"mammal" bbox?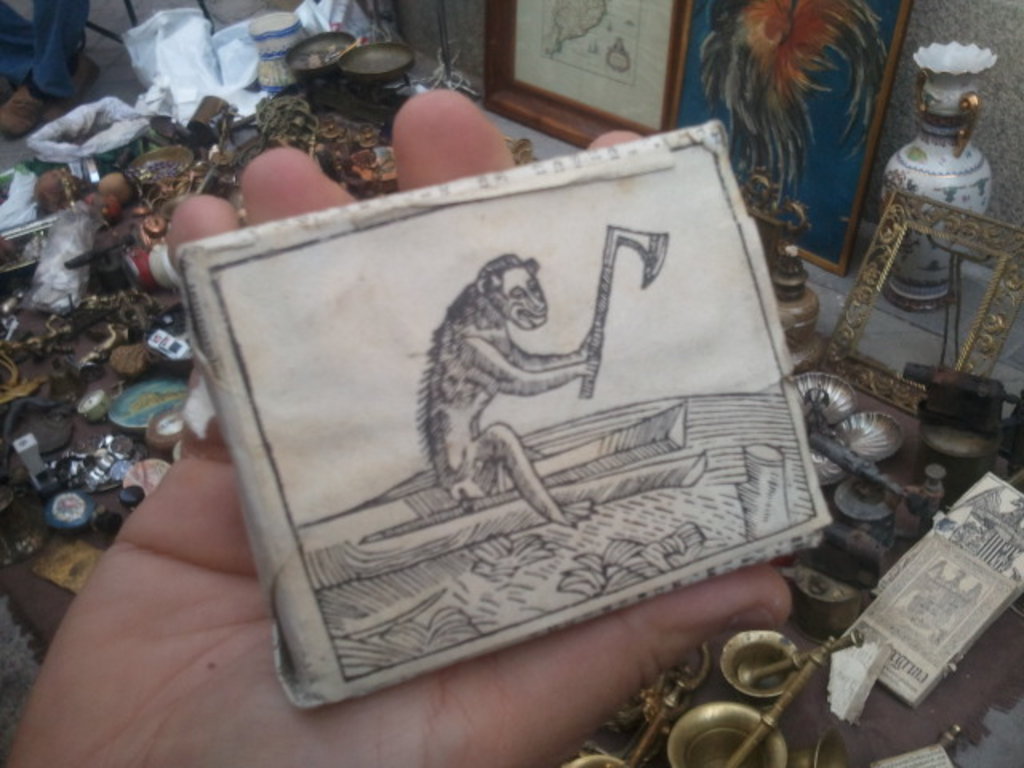
421:248:613:528
